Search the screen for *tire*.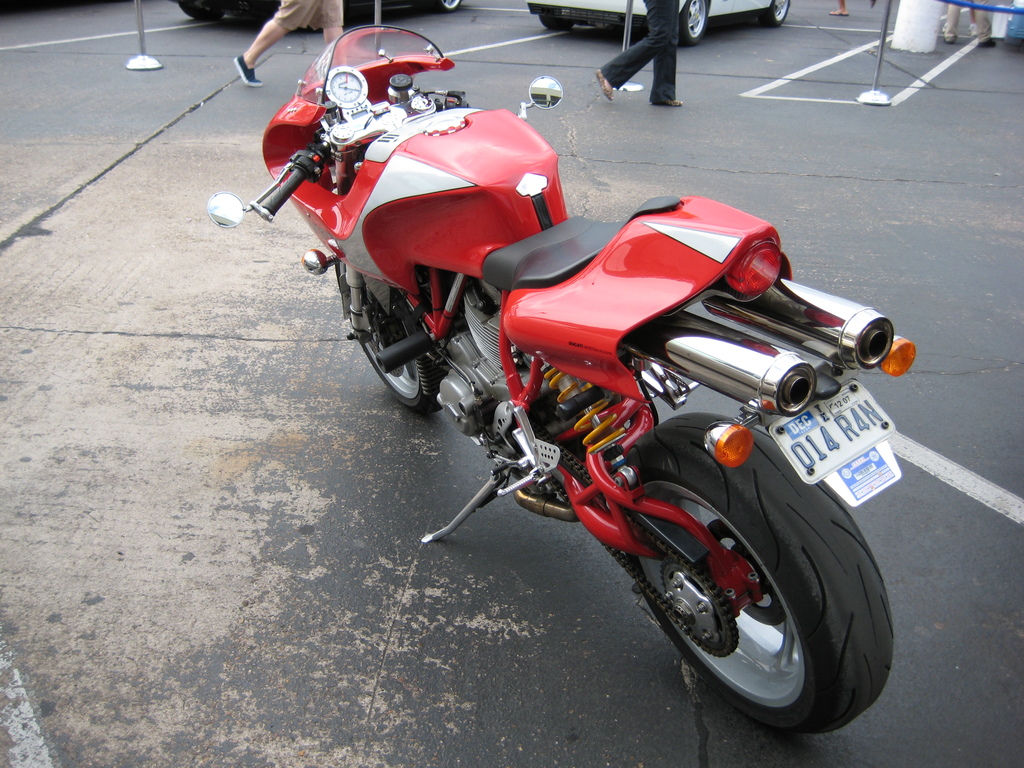
Found at bbox(427, 0, 463, 13).
